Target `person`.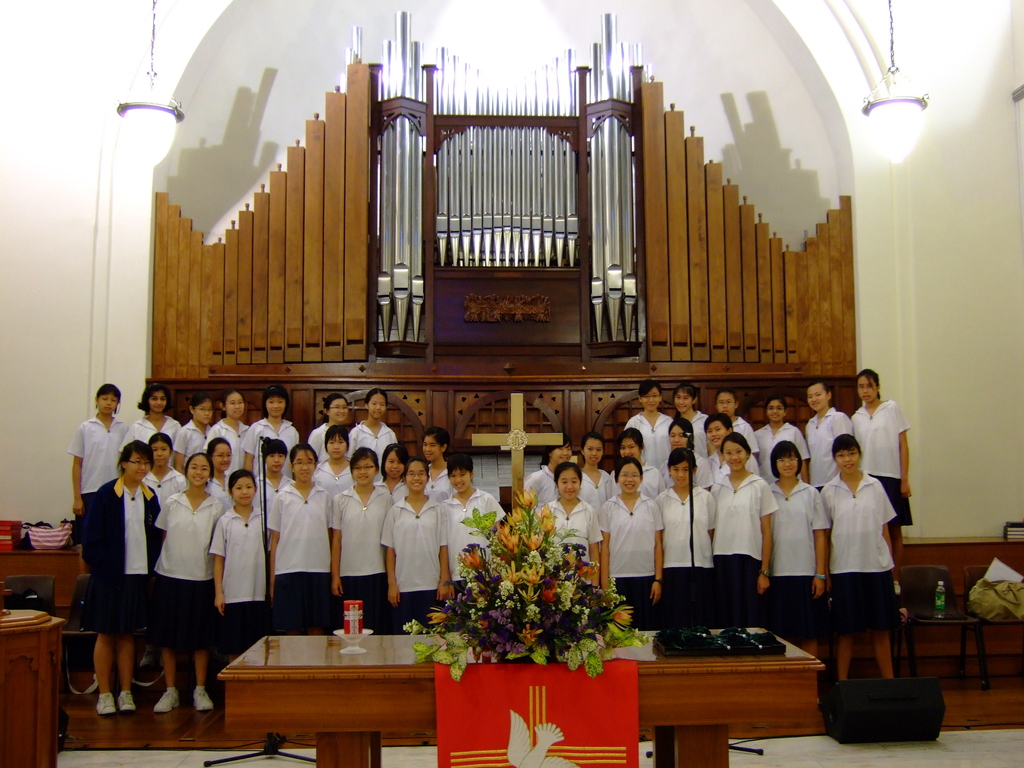
Target region: Rect(150, 454, 225, 710).
